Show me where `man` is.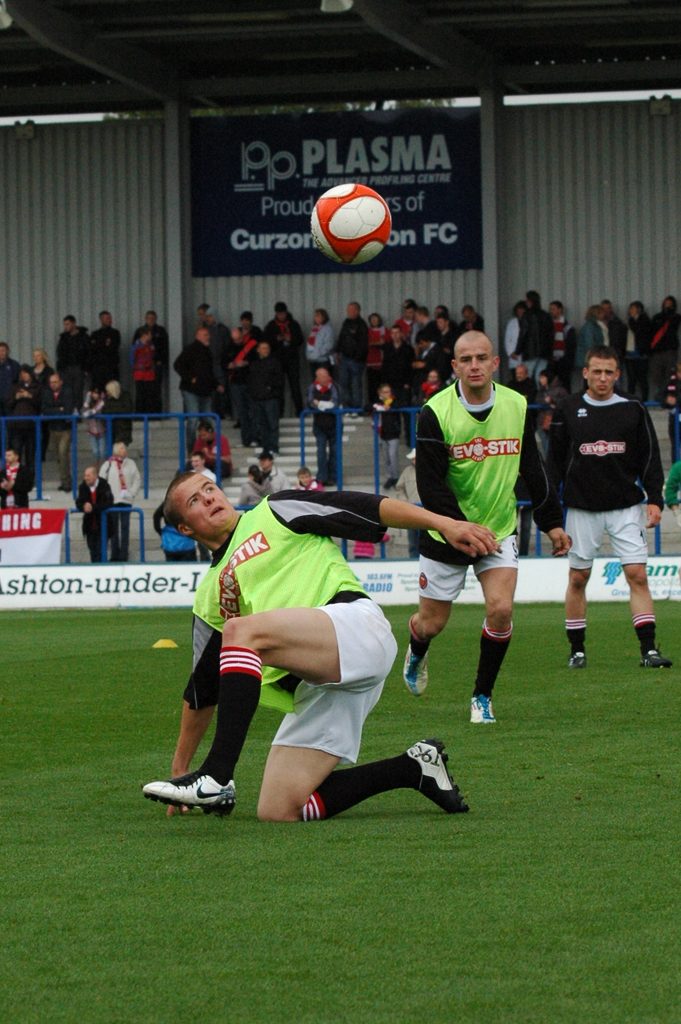
`man` is at [312,364,347,492].
